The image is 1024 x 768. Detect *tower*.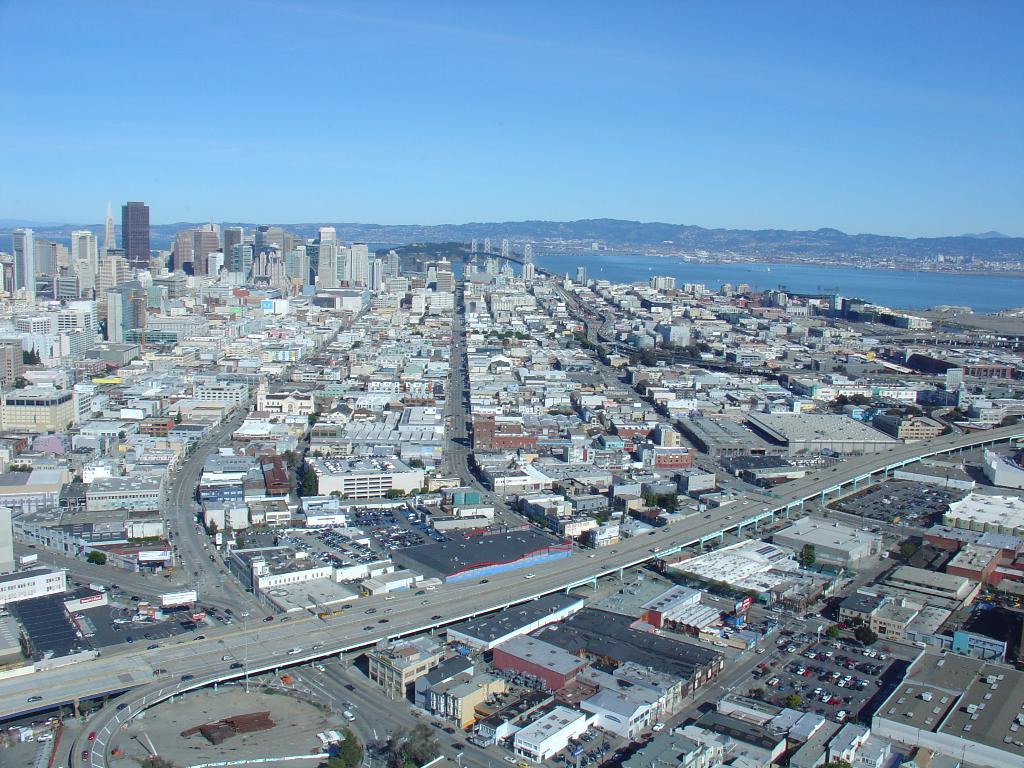
Detection: [x1=374, y1=260, x2=382, y2=294].
